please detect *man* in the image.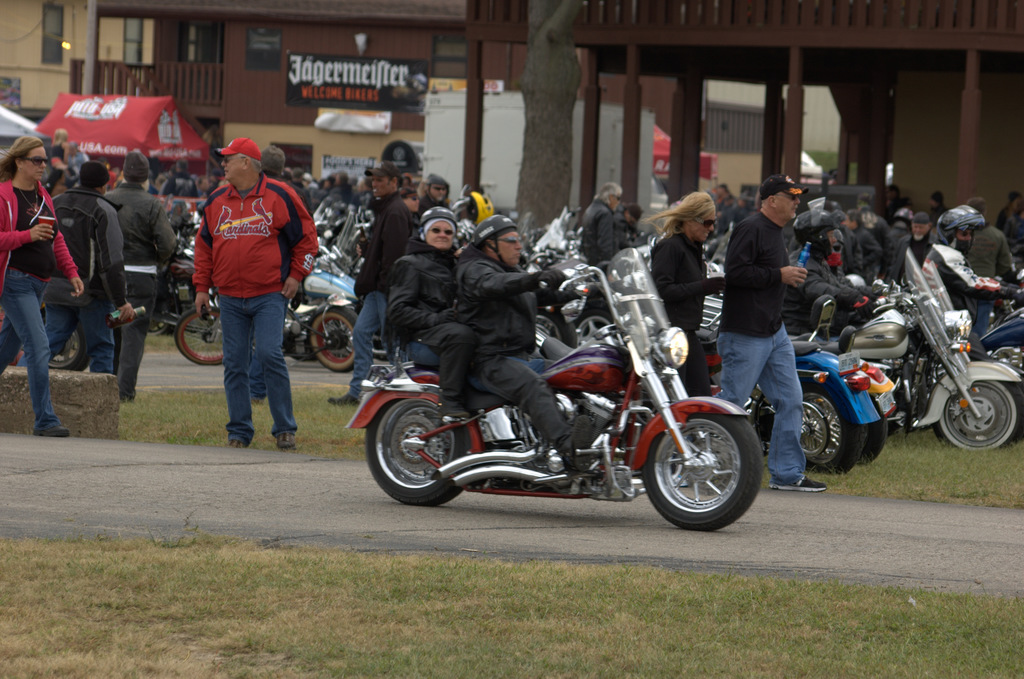
detection(454, 215, 598, 477).
